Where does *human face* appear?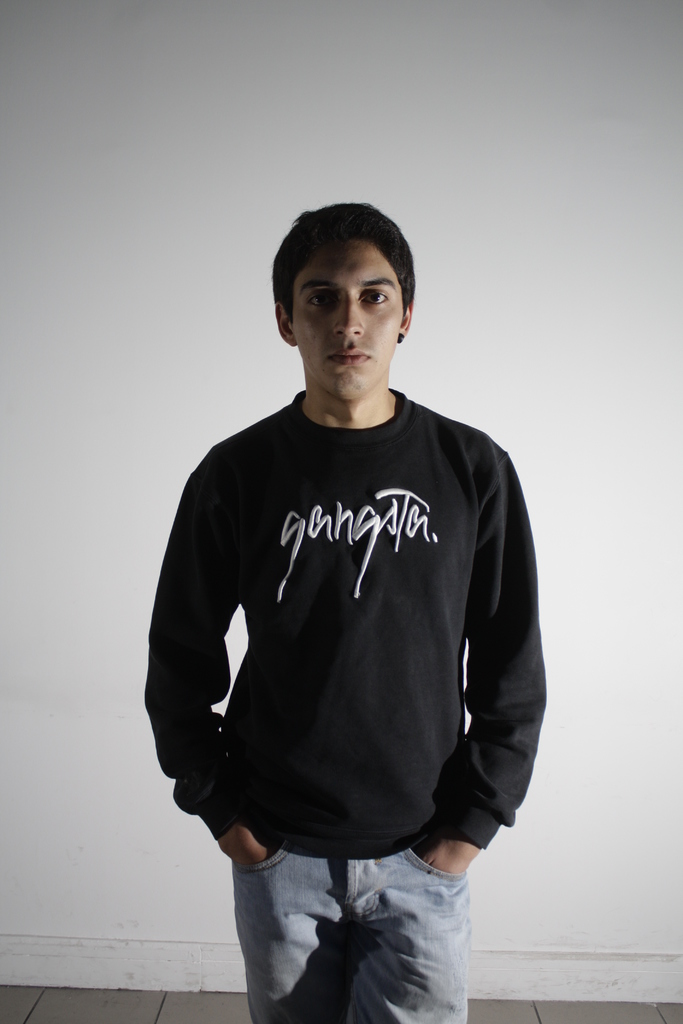
Appears at [292, 239, 404, 404].
